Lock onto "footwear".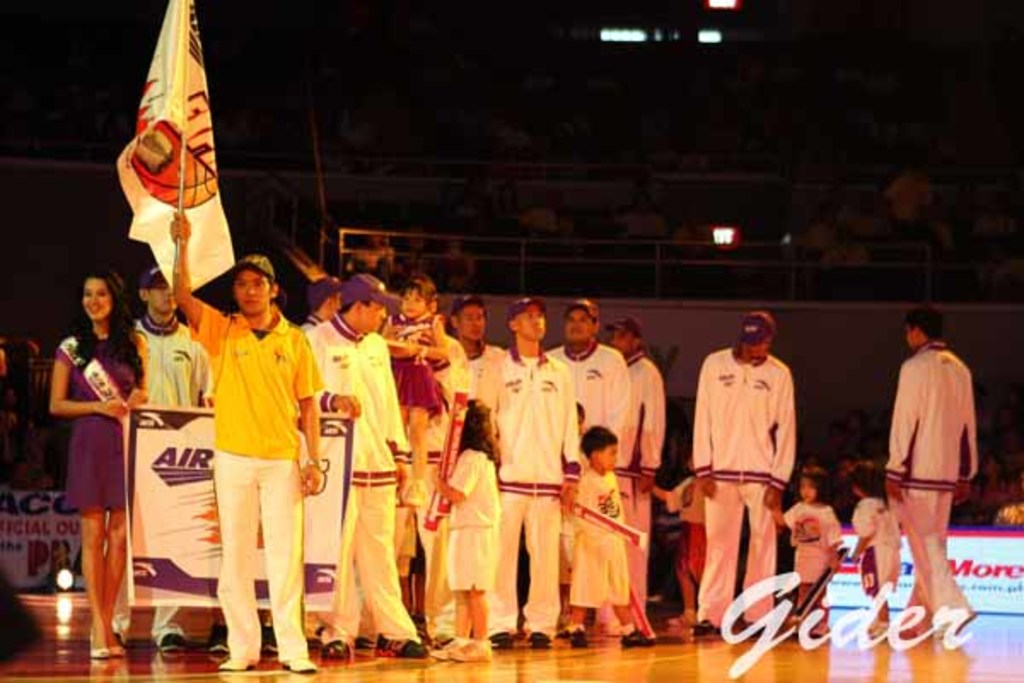
Locked: detection(324, 635, 346, 663).
